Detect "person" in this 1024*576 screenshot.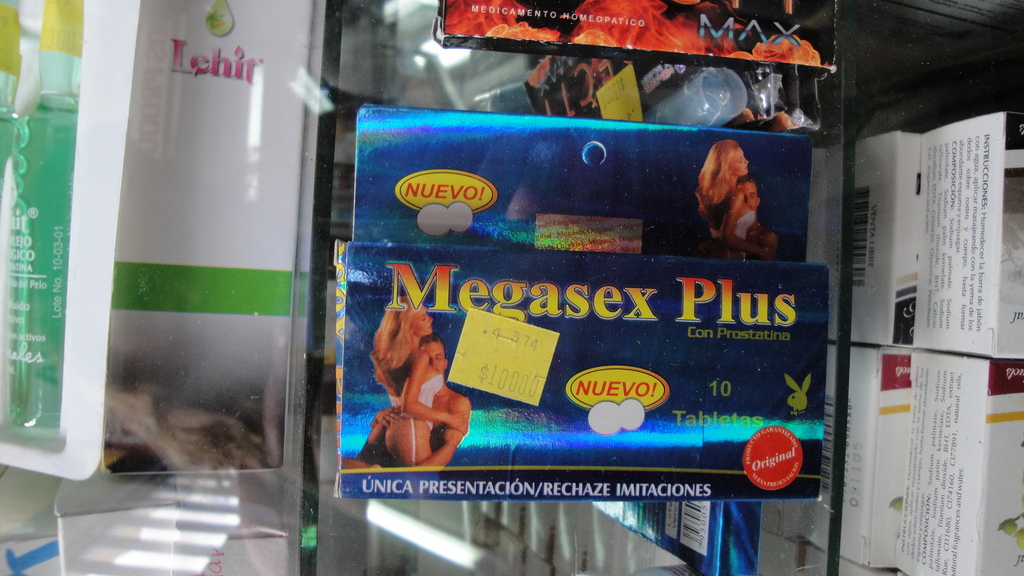
Detection: [364, 289, 442, 465].
